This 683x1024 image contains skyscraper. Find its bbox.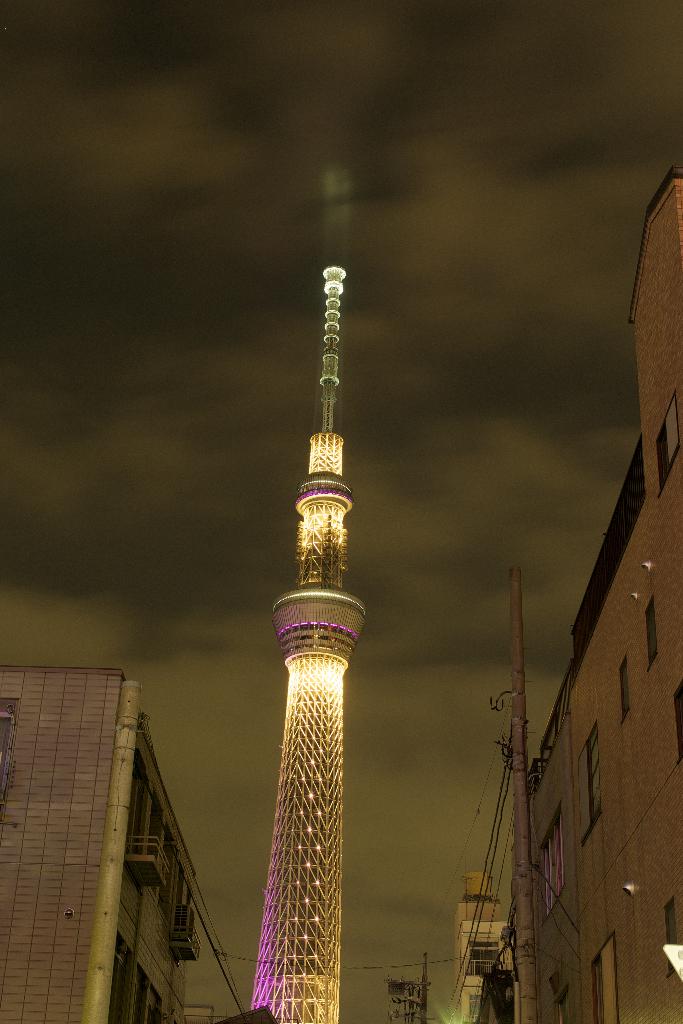
[left=249, top=262, right=363, bottom=1023].
